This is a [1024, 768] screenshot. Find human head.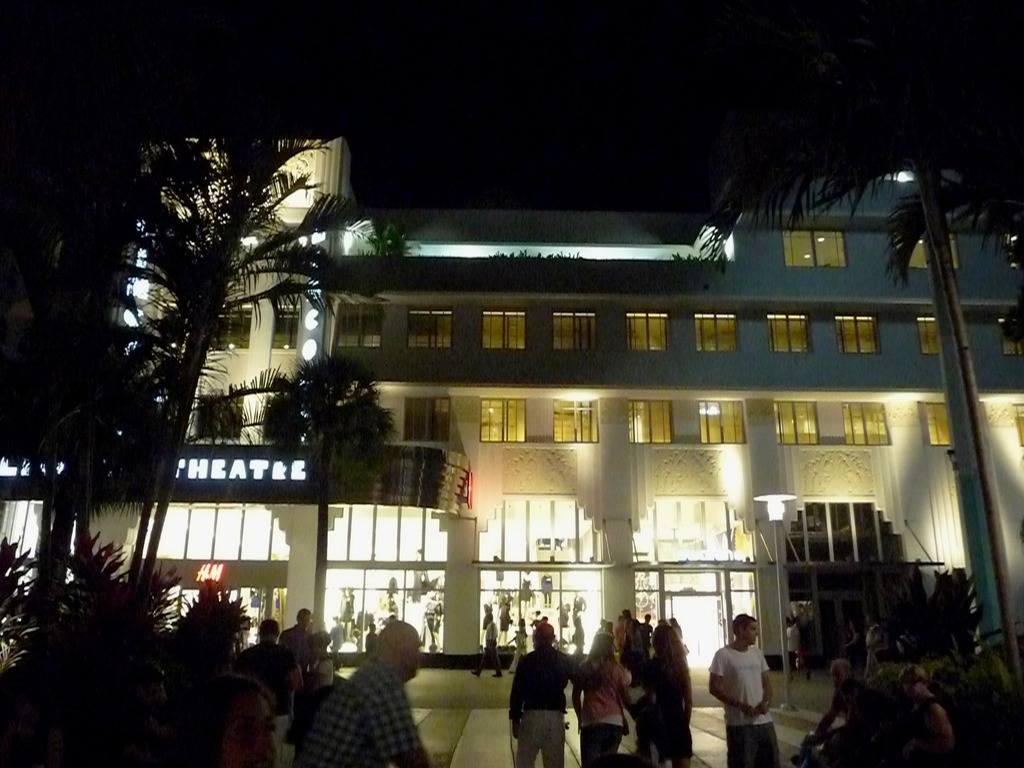
Bounding box: select_region(589, 636, 614, 658).
